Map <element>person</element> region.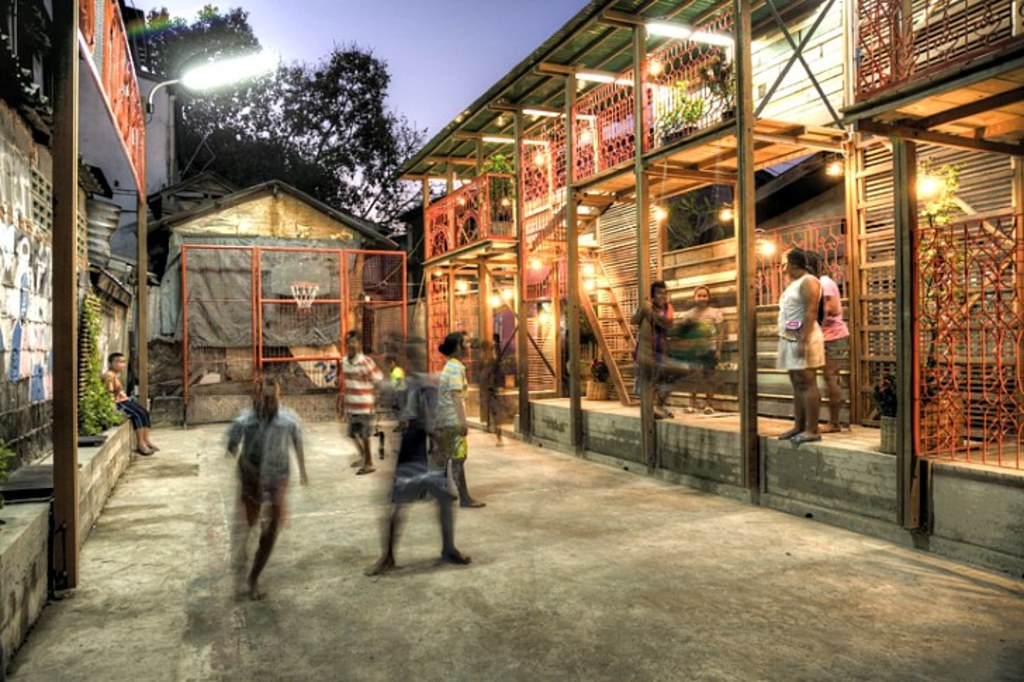
Mapped to <region>630, 276, 695, 422</region>.
